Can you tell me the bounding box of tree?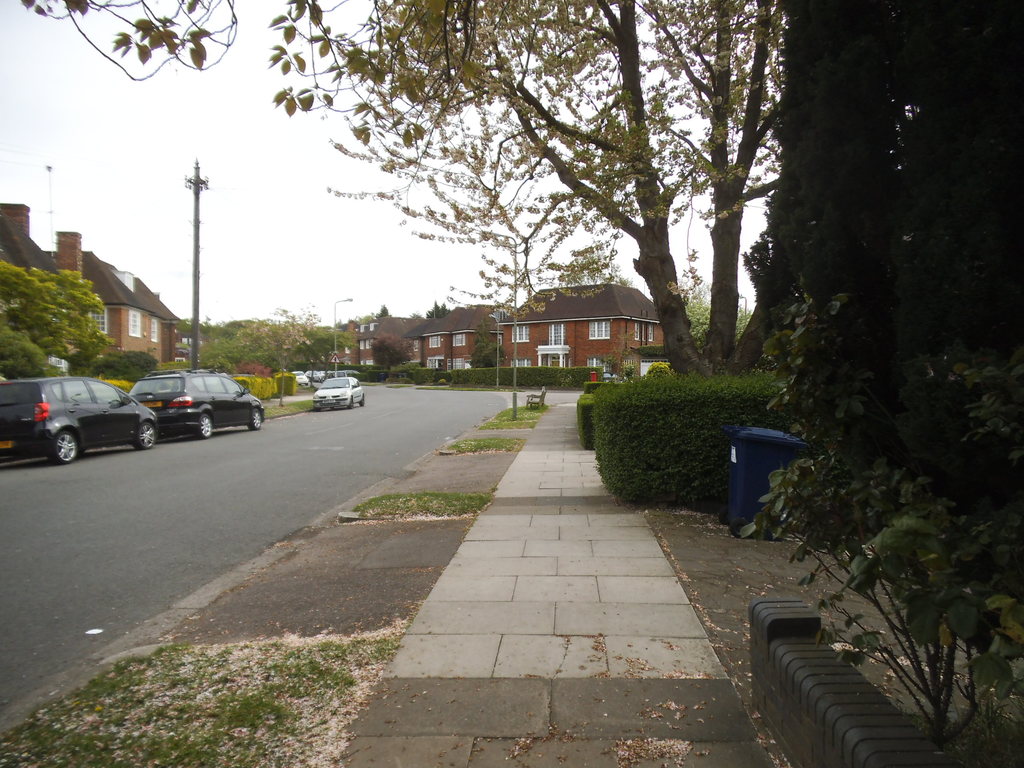
[747,0,1023,767].
